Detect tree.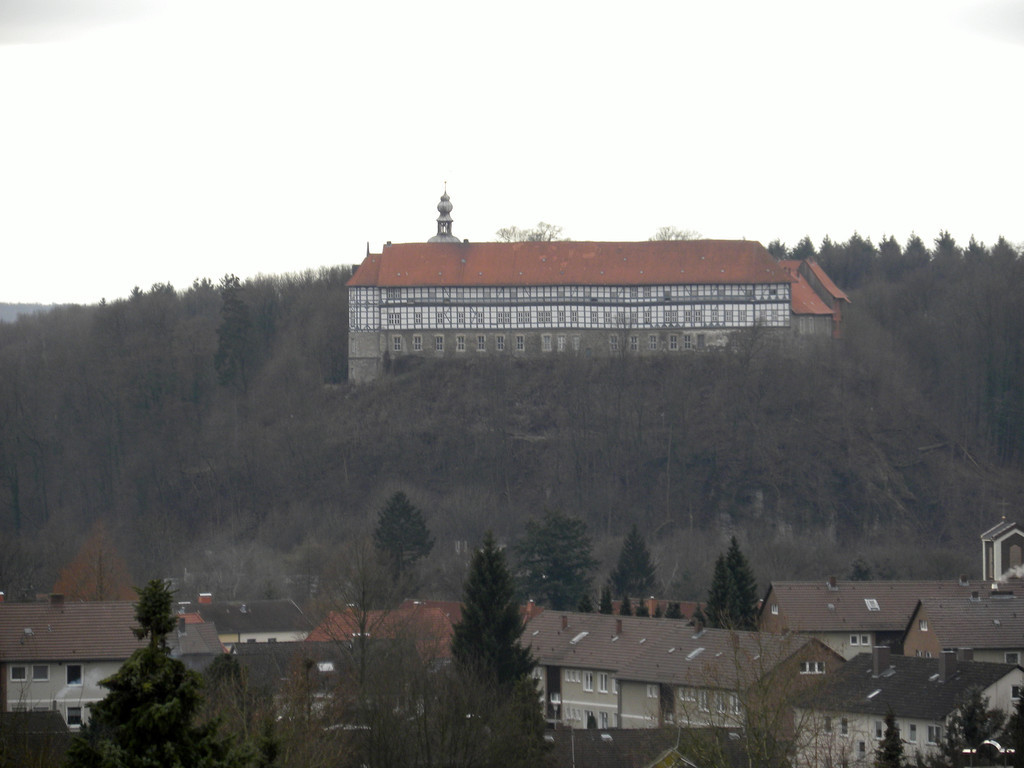
Detected at 372,484,440,593.
